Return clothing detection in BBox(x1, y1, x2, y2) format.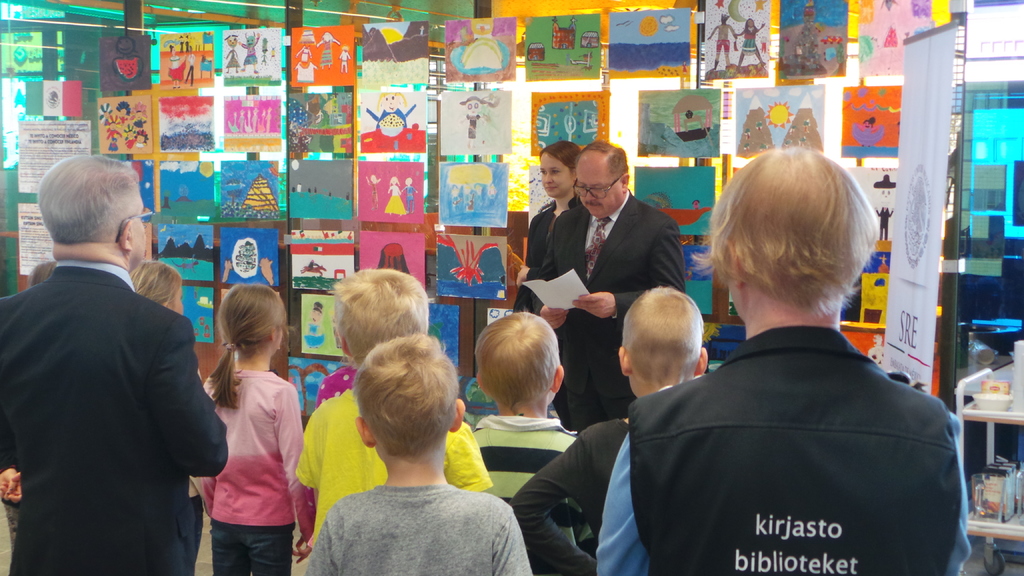
BBox(529, 417, 653, 575).
